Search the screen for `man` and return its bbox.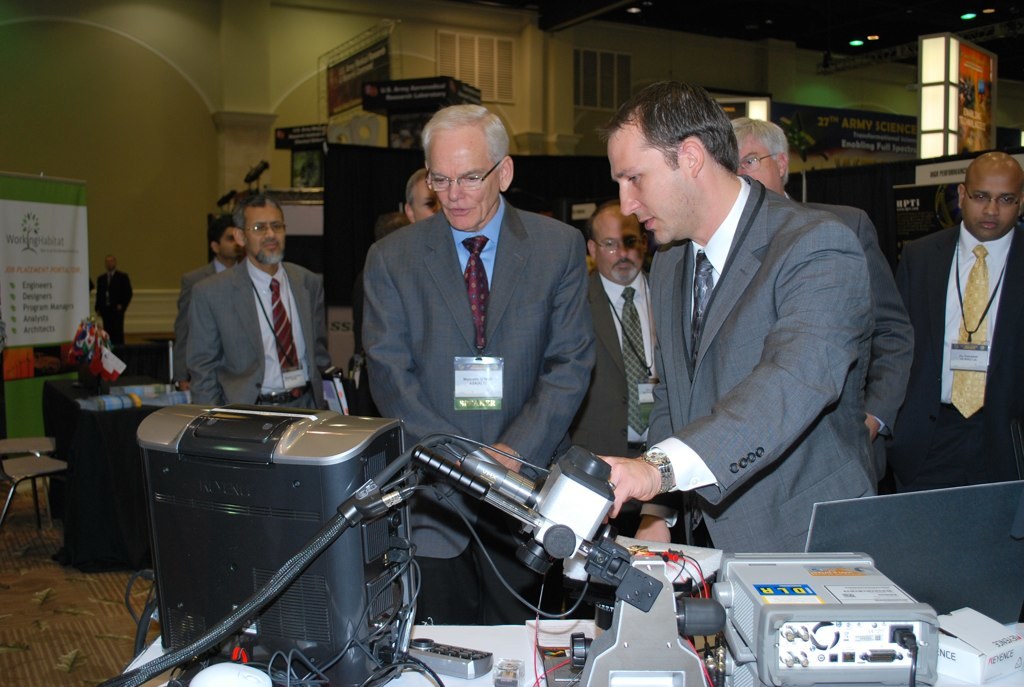
Found: 92:253:138:362.
